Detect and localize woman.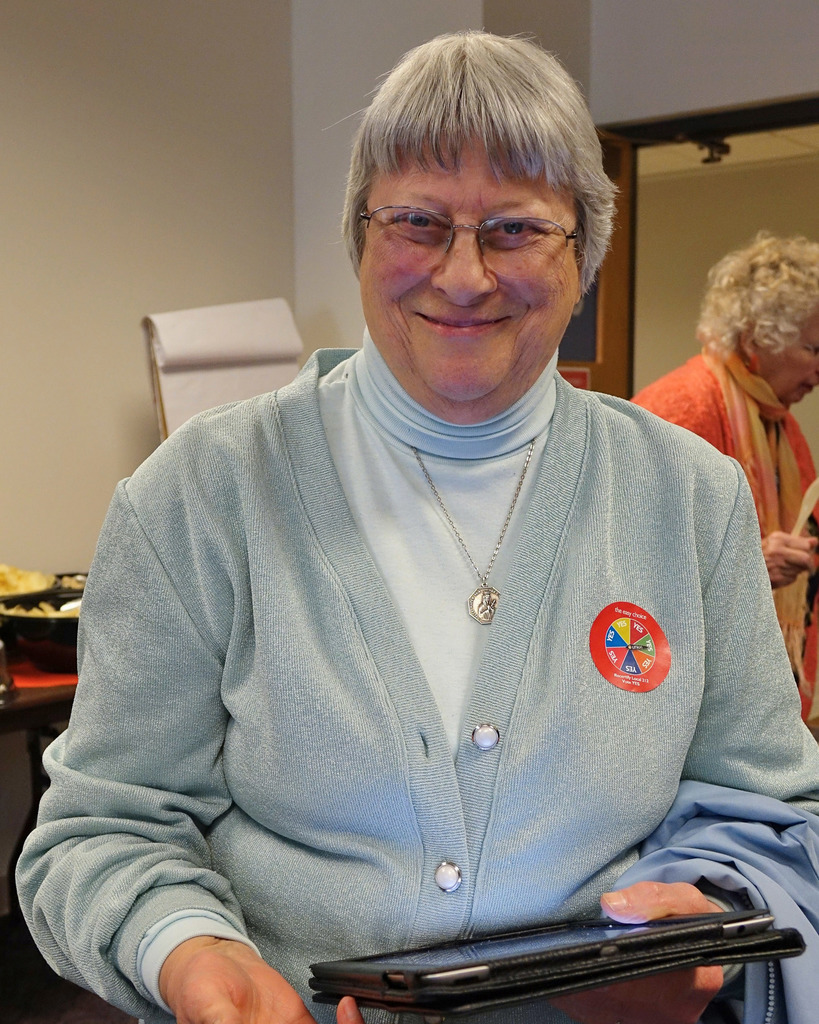
Localized at 615/226/818/723.
